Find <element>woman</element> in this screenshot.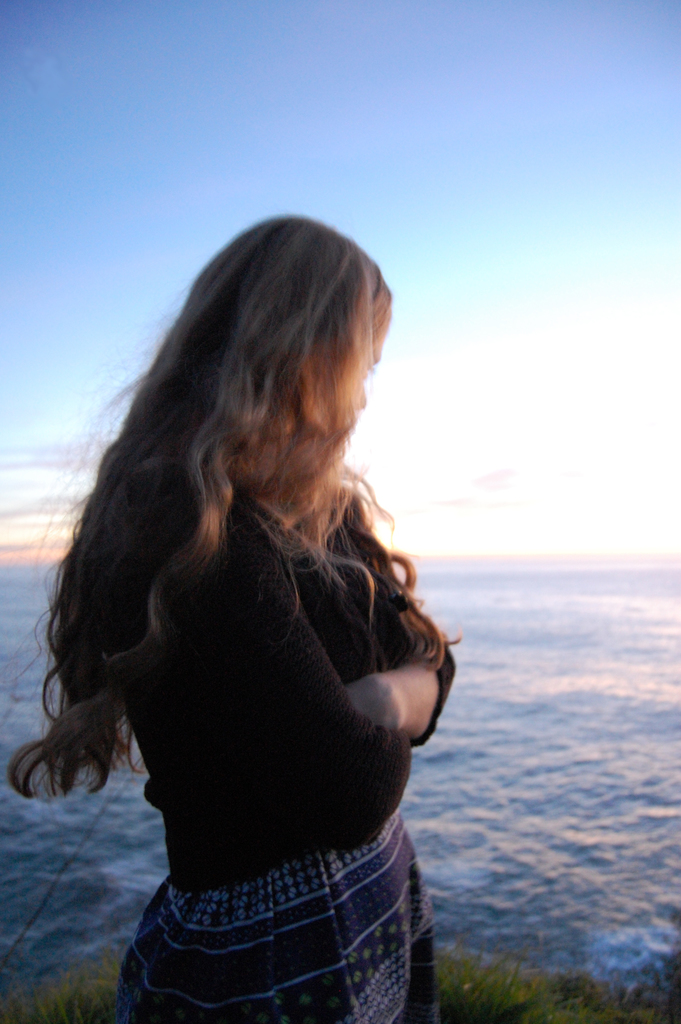
The bounding box for <element>woman</element> is (x1=0, y1=208, x2=486, y2=1010).
